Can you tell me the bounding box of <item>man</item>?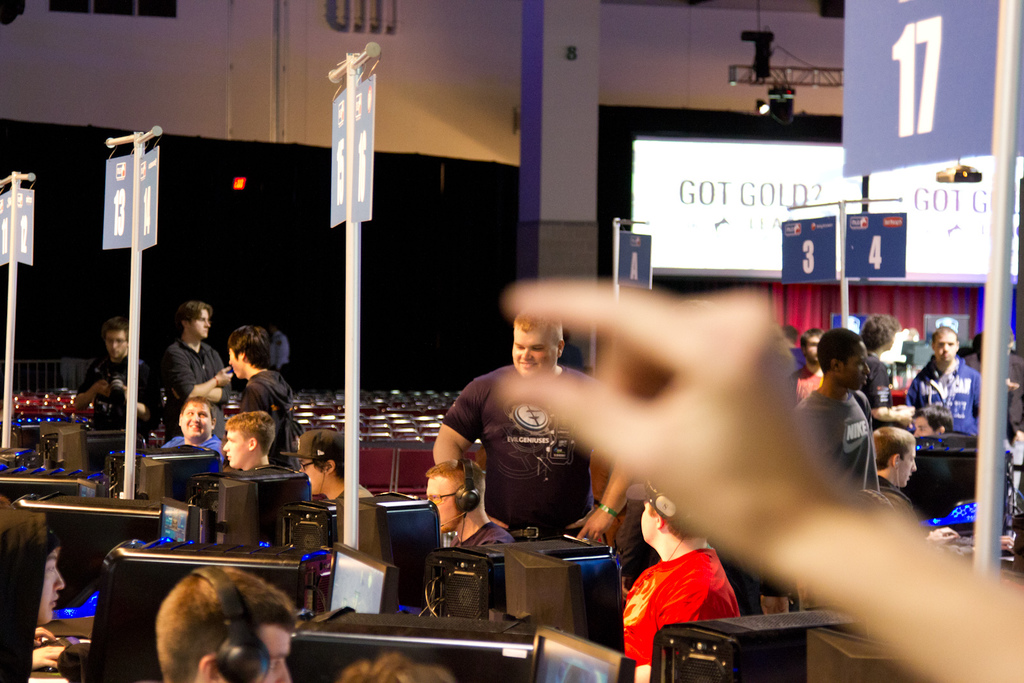
<region>426, 458, 517, 549</region>.
